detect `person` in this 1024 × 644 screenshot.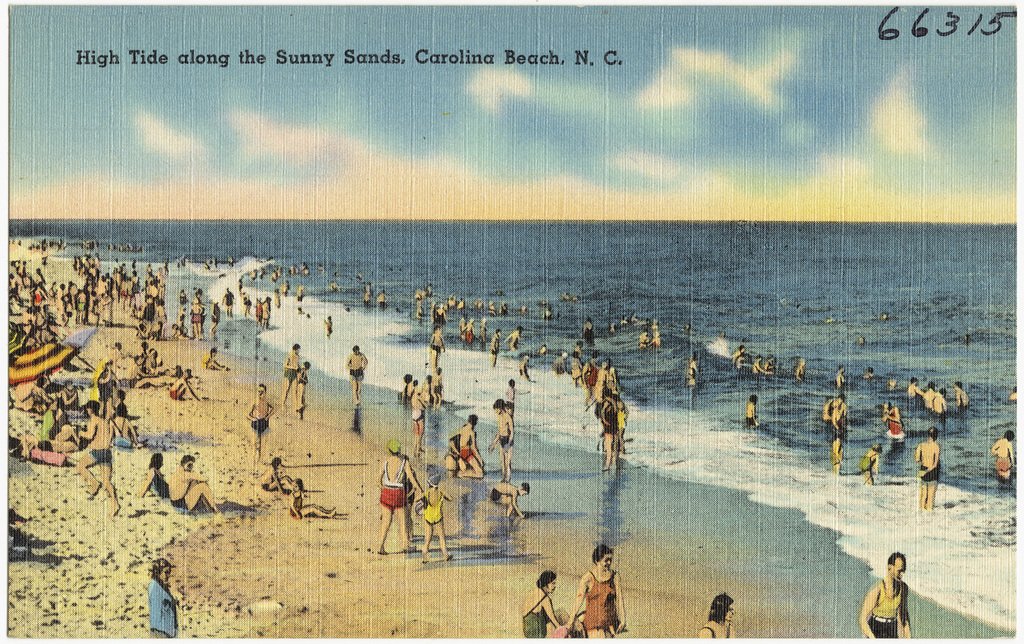
Detection: {"left": 504, "top": 327, "right": 526, "bottom": 360}.
